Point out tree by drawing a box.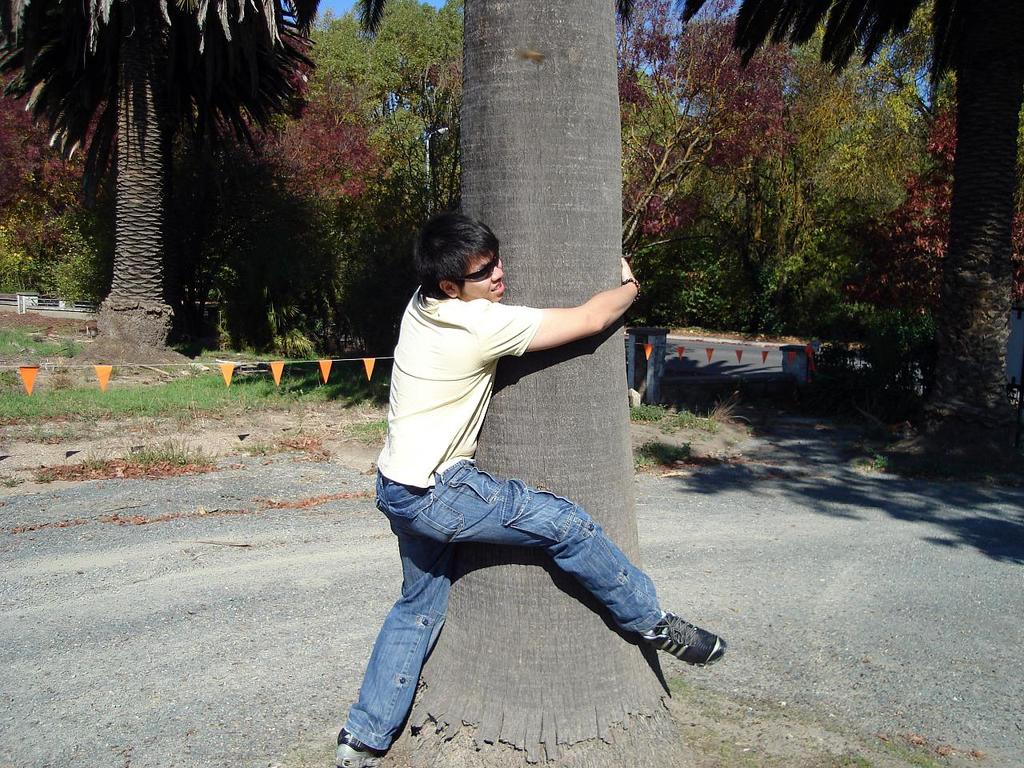
box=[0, 0, 105, 307].
